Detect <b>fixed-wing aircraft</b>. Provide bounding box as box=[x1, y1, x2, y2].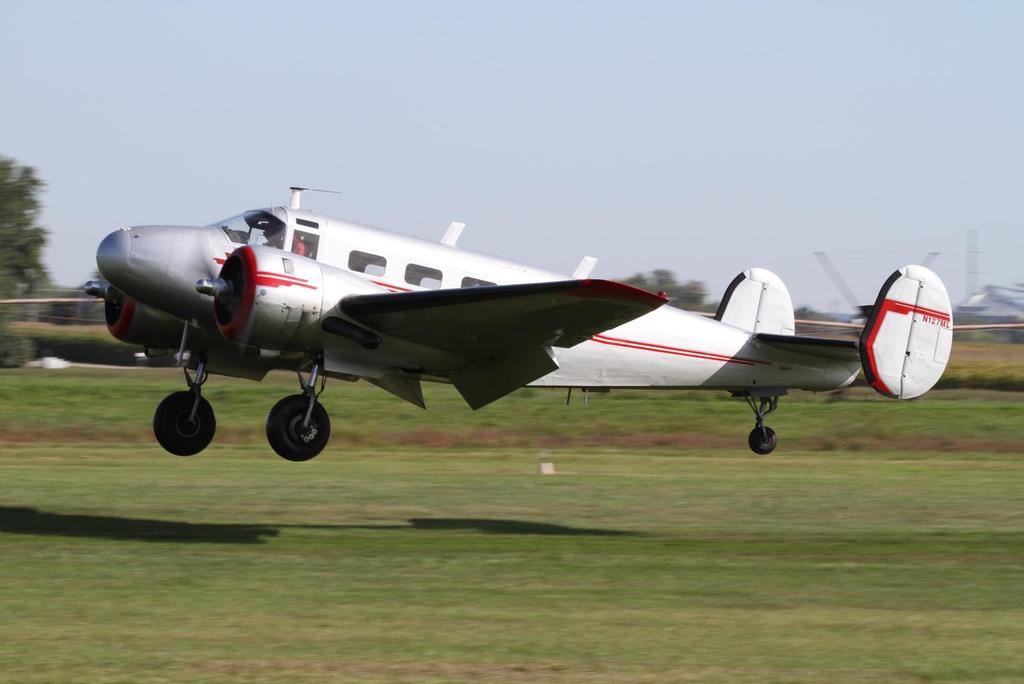
box=[86, 179, 952, 459].
